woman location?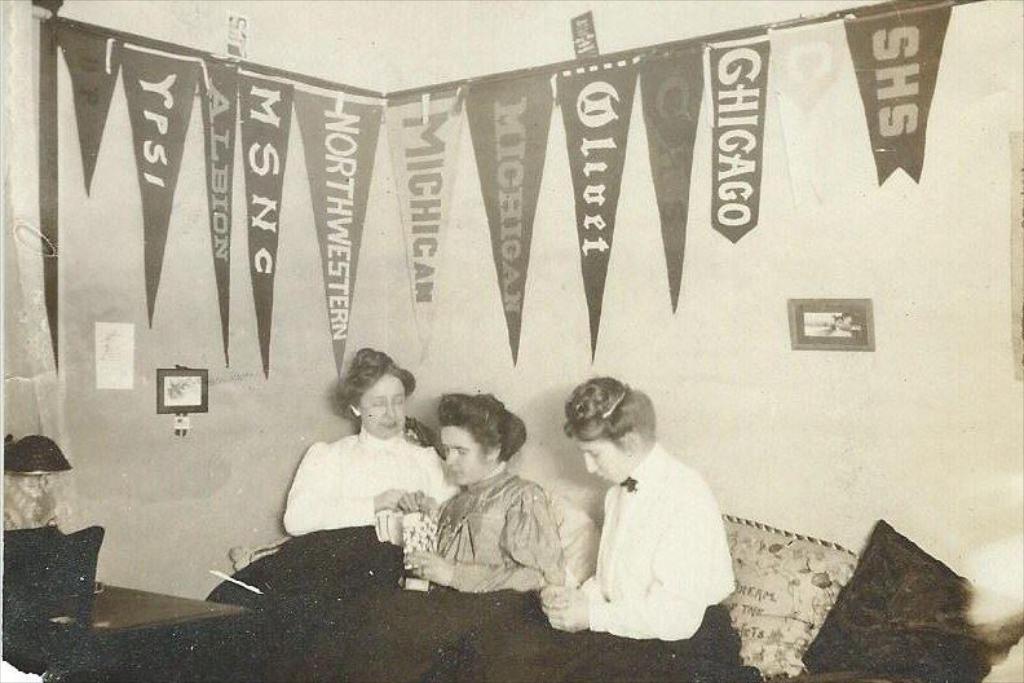
[525,363,746,664]
